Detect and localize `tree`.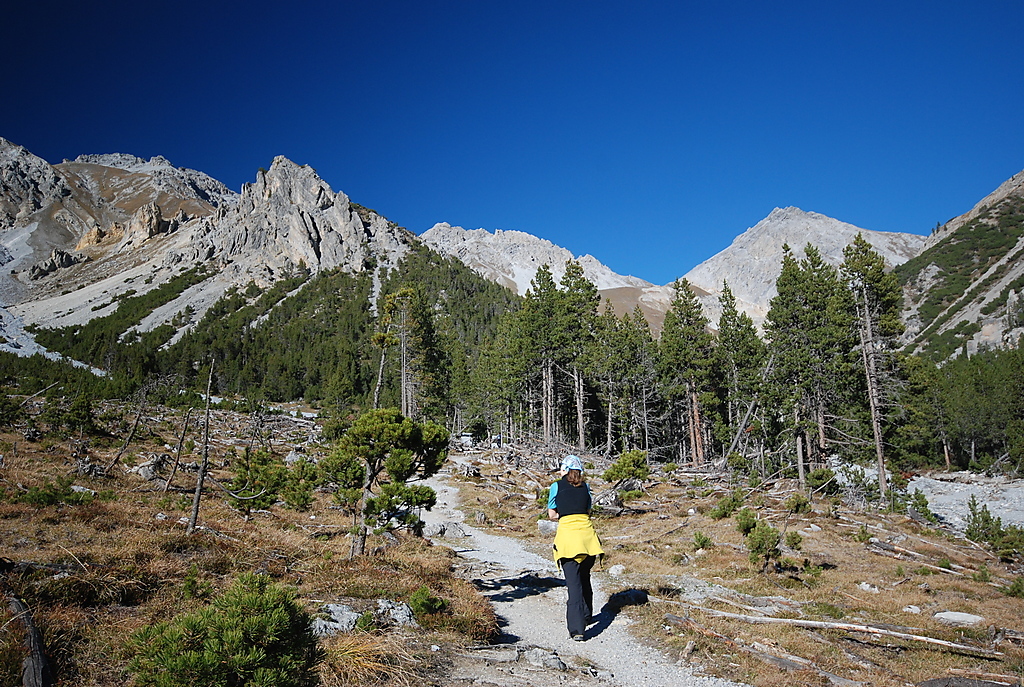
Localized at rect(554, 253, 610, 448).
